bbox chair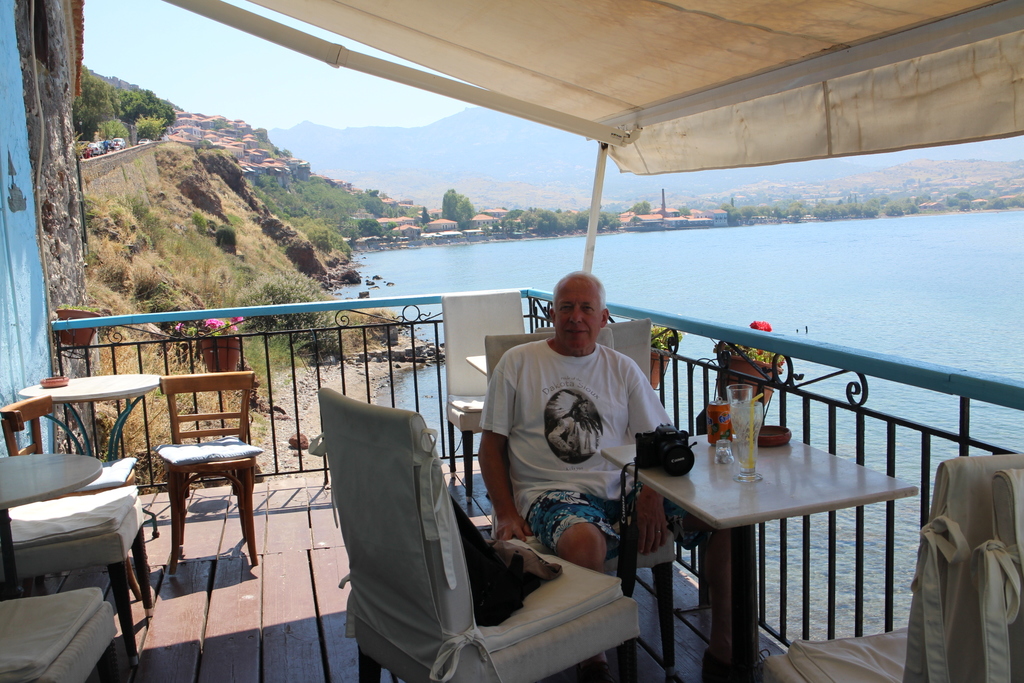
<box>160,370,268,571</box>
